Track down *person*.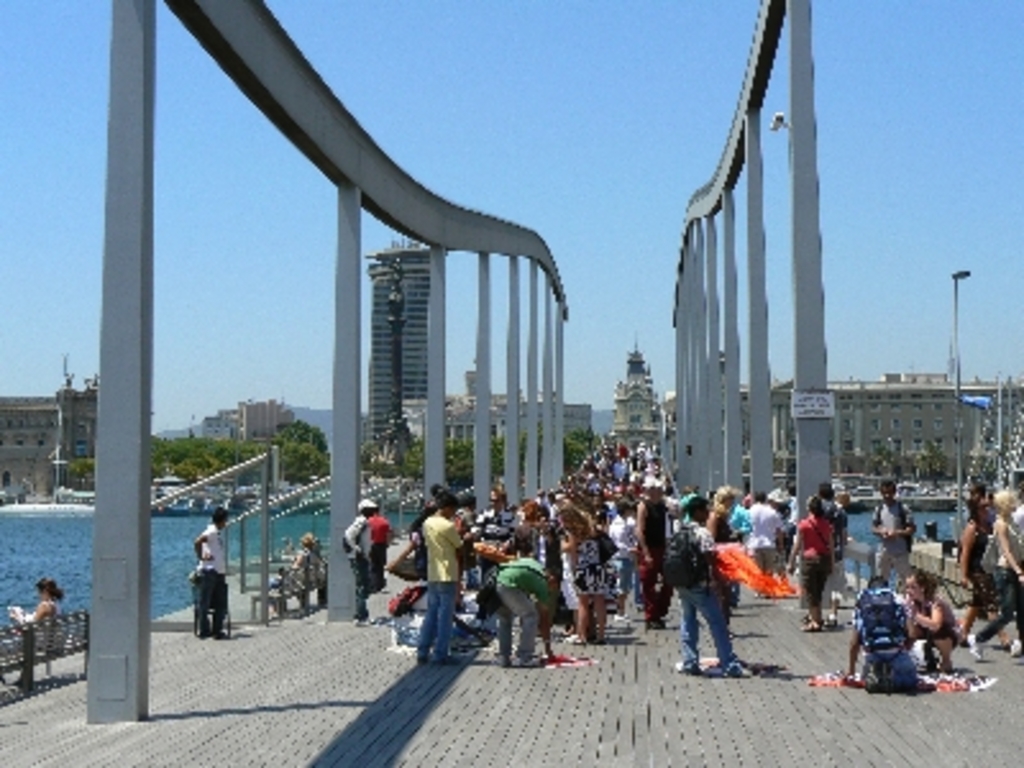
Tracked to 189/509/225/630.
